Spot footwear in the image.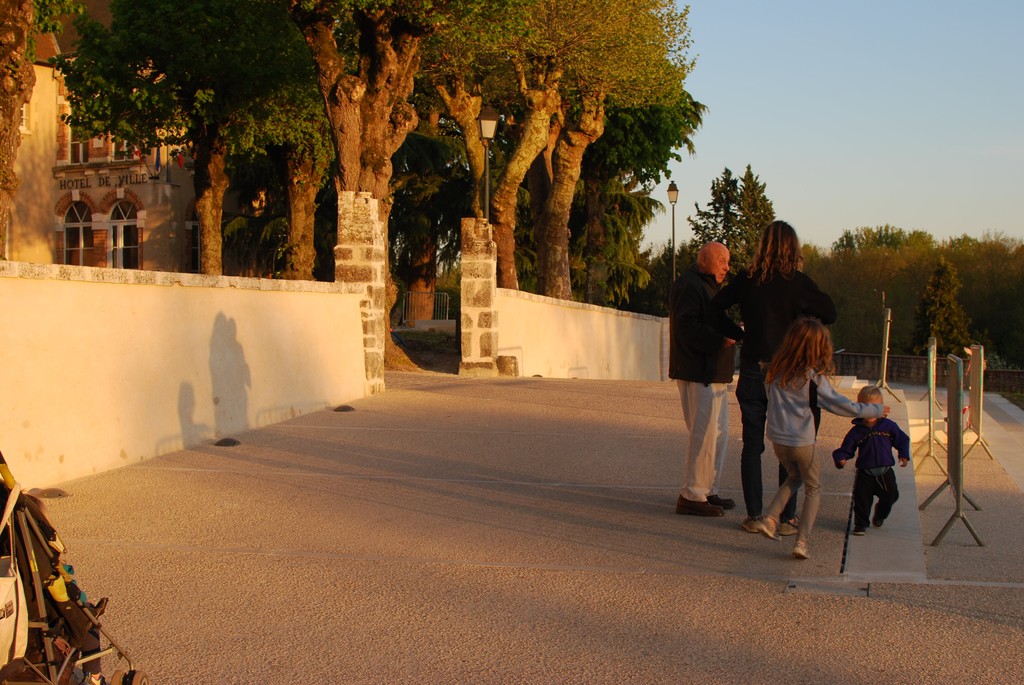
footwear found at (709,494,735,508).
